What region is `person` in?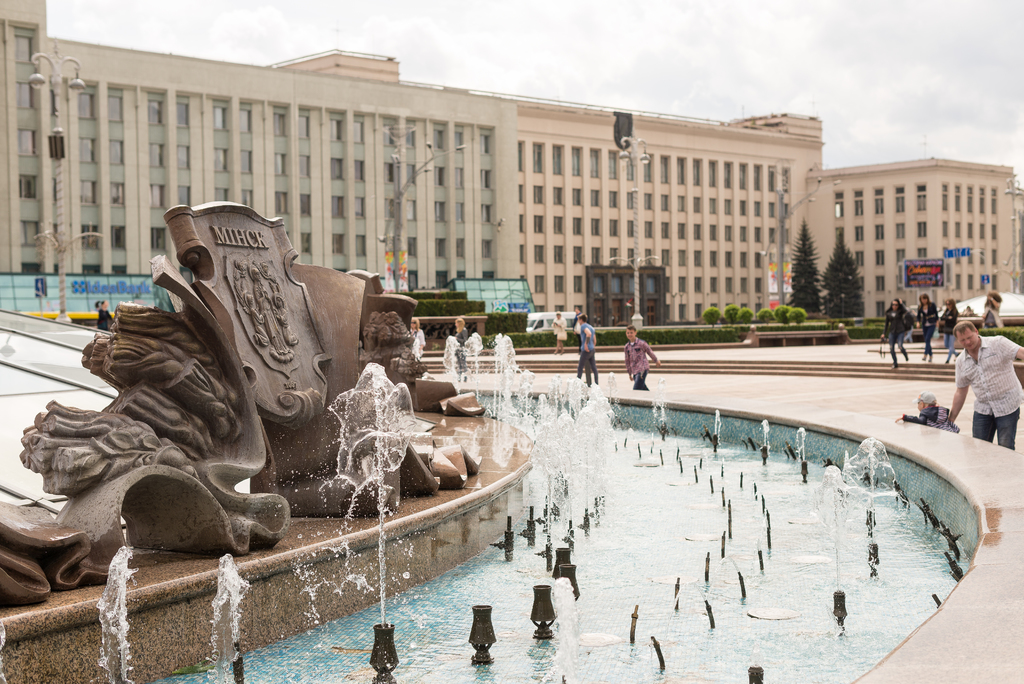
(248,295,271,339).
